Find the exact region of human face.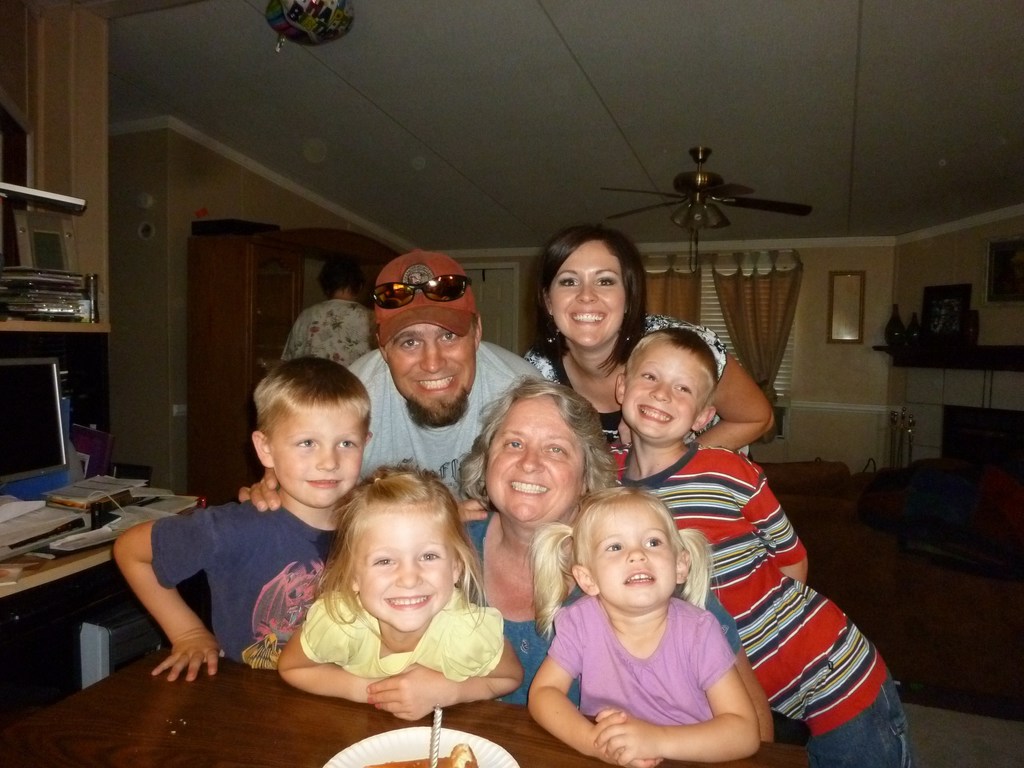
Exact region: region(616, 338, 707, 438).
